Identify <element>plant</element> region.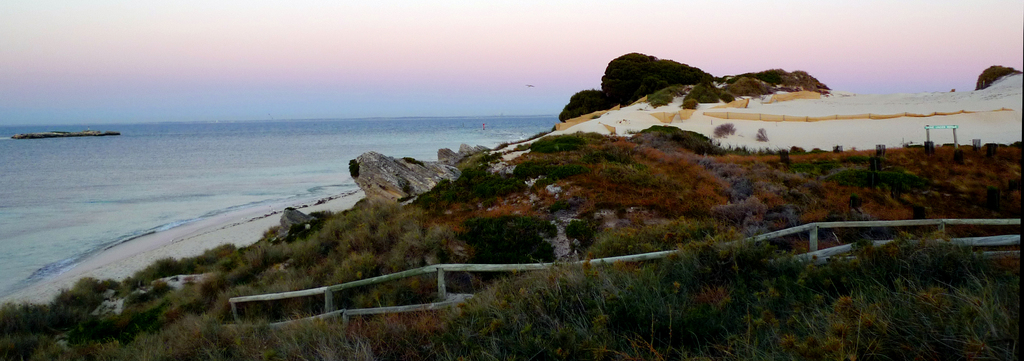
Region: left=975, top=63, right=1014, bottom=90.
